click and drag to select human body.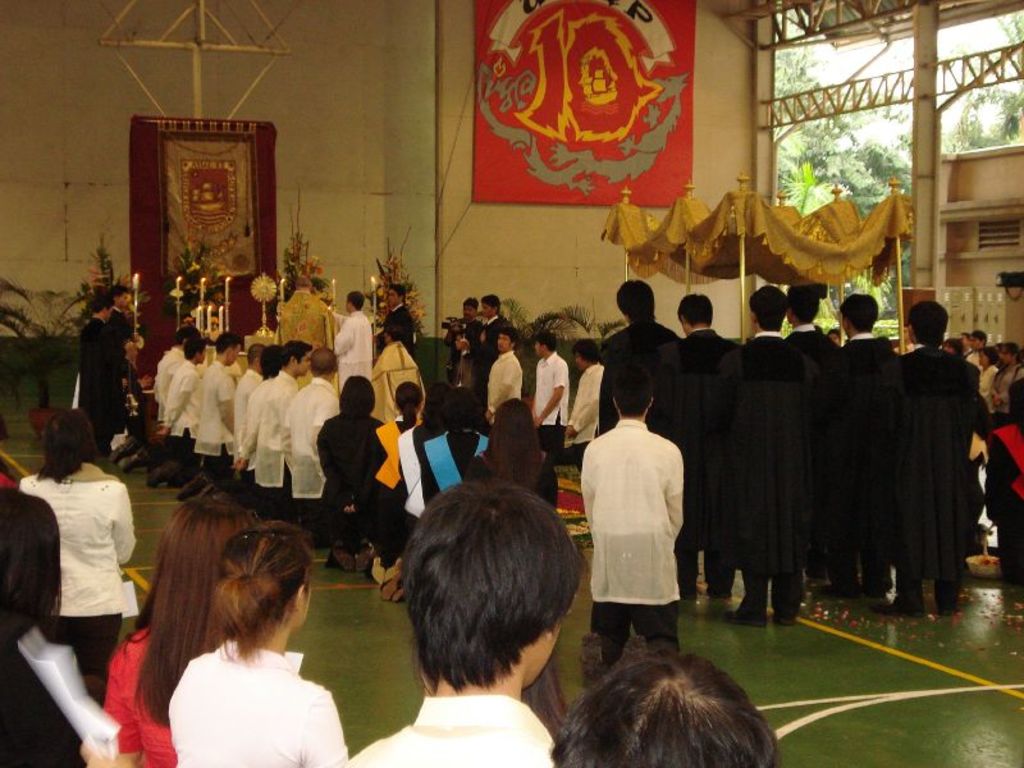
Selection: bbox=[180, 324, 234, 504].
